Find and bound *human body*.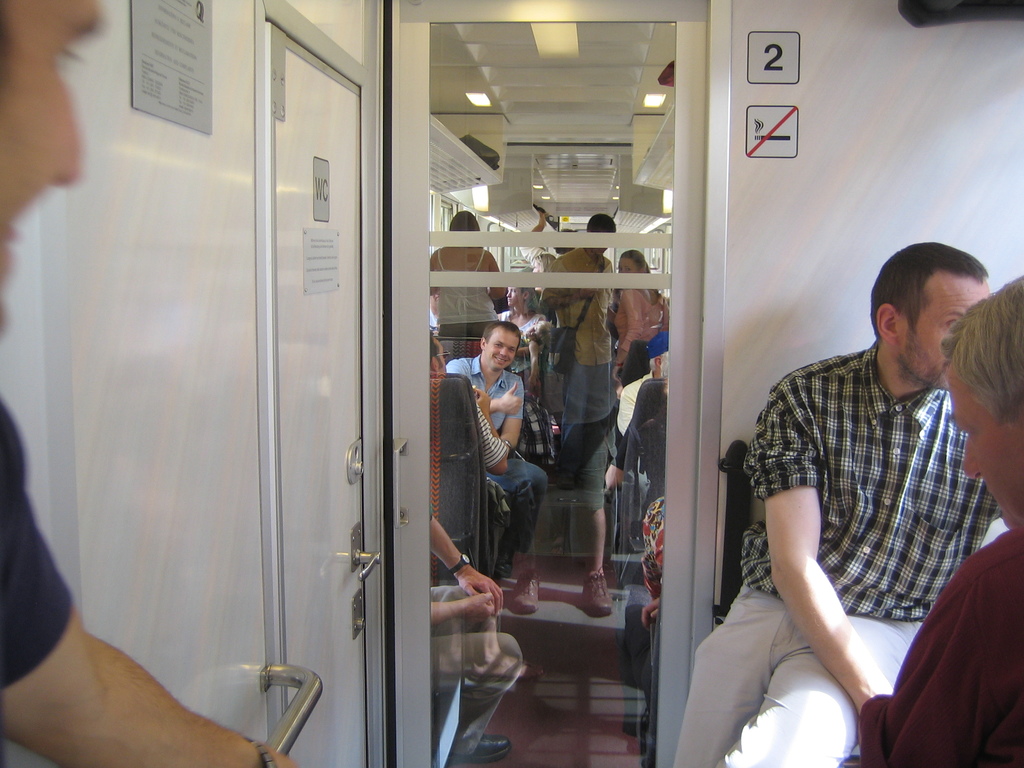
Bound: 609/328/671/436.
